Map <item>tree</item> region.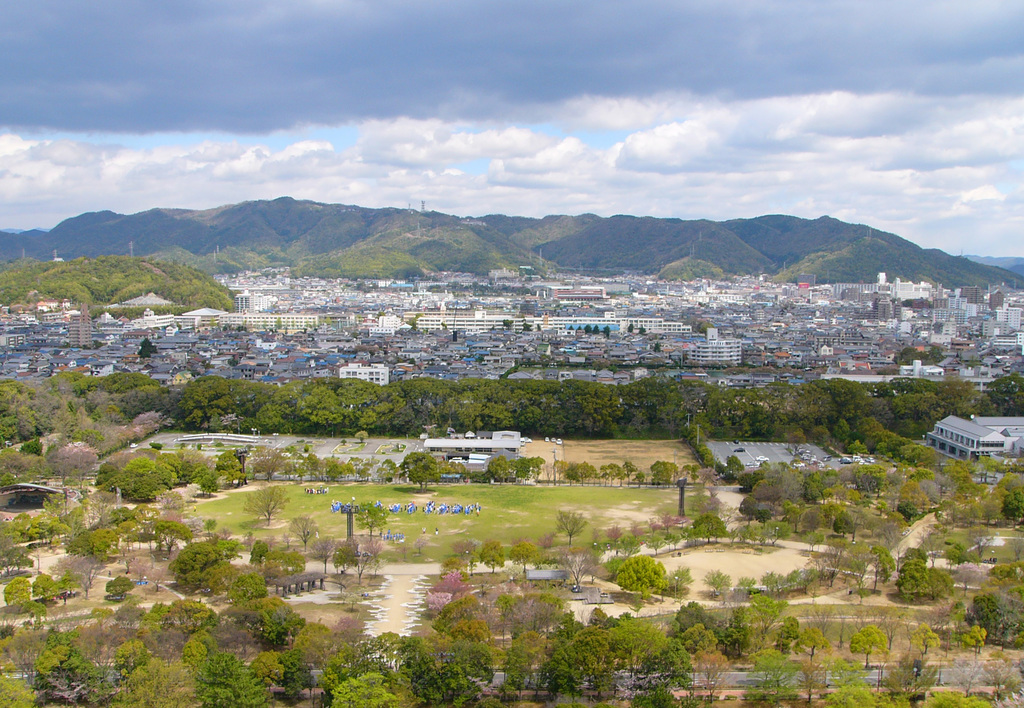
Mapped to [326,540,356,578].
